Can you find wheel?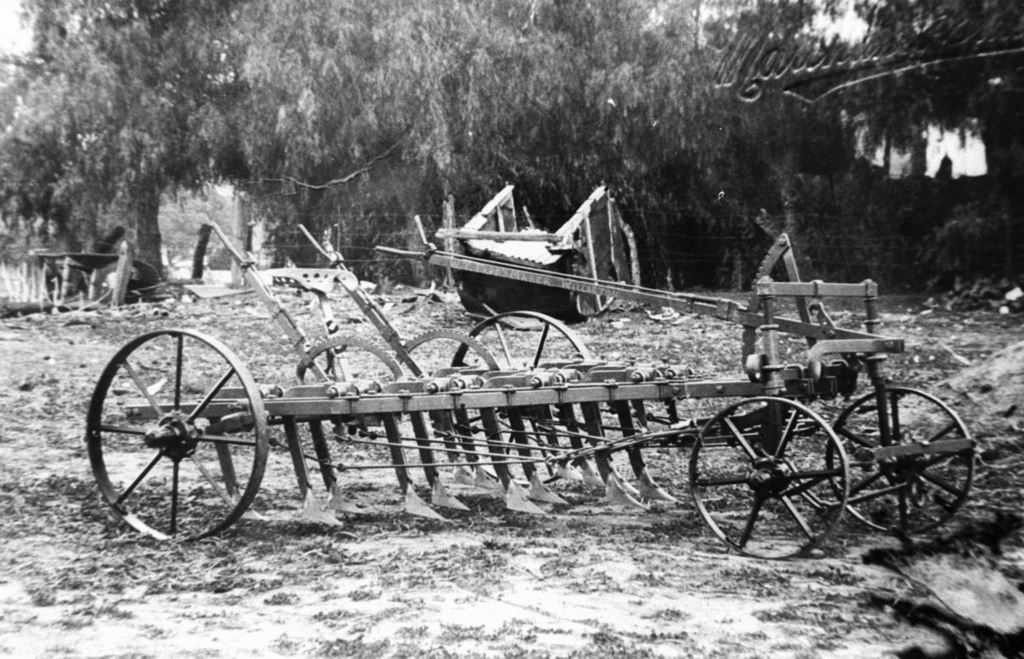
Yes, bounding box: (823, 382, 977, 537).
